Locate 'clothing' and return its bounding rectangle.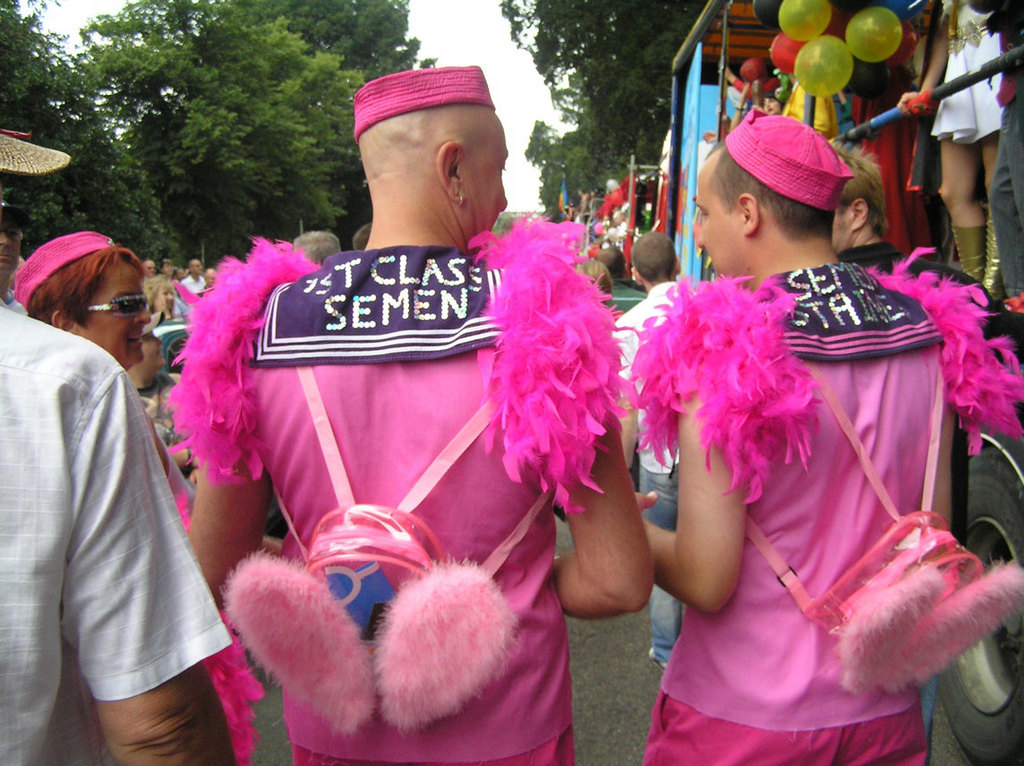
locate(185, 253, 629, 764).
